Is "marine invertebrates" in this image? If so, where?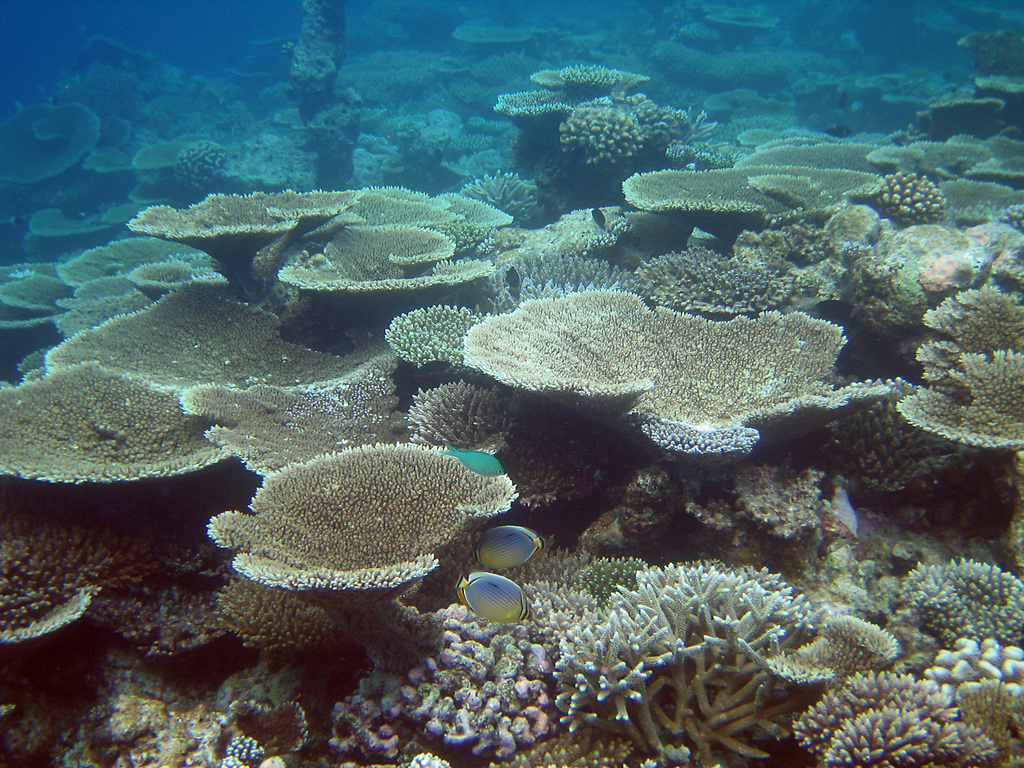
Yes, at 634,95,738,177.
